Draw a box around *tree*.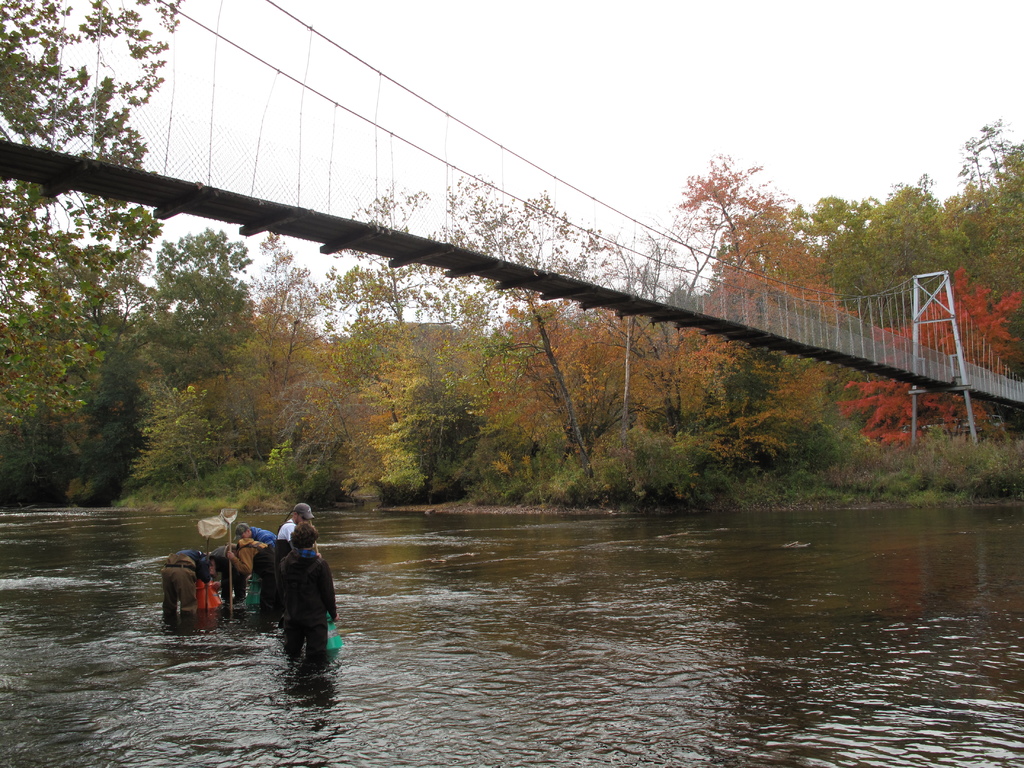
Rect(349, 193, 468, 420).
